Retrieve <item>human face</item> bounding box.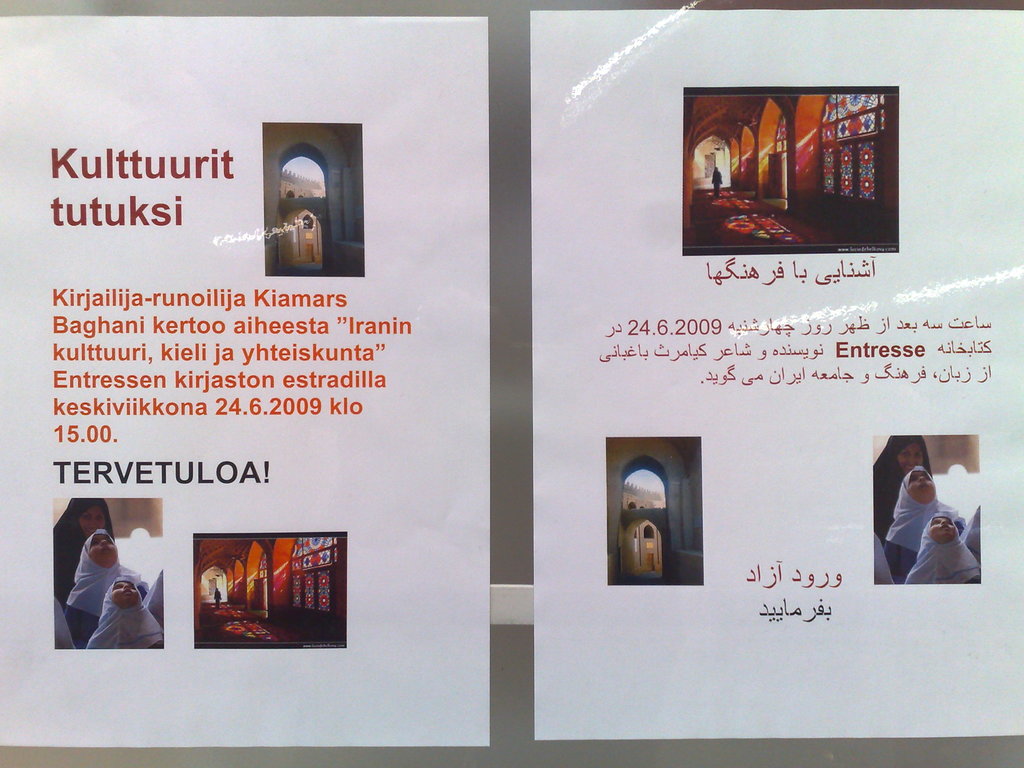
Bounding box: select_region(111, 580, 137, 611).
